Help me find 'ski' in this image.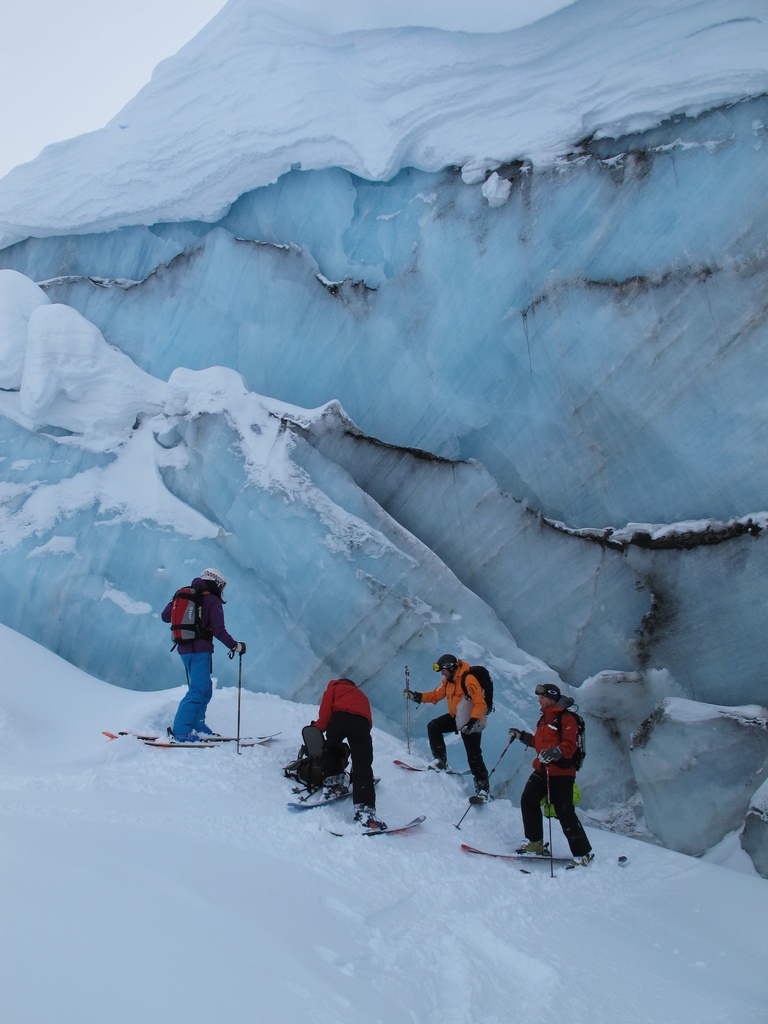
Found it: (396, 756, 439, 765).
